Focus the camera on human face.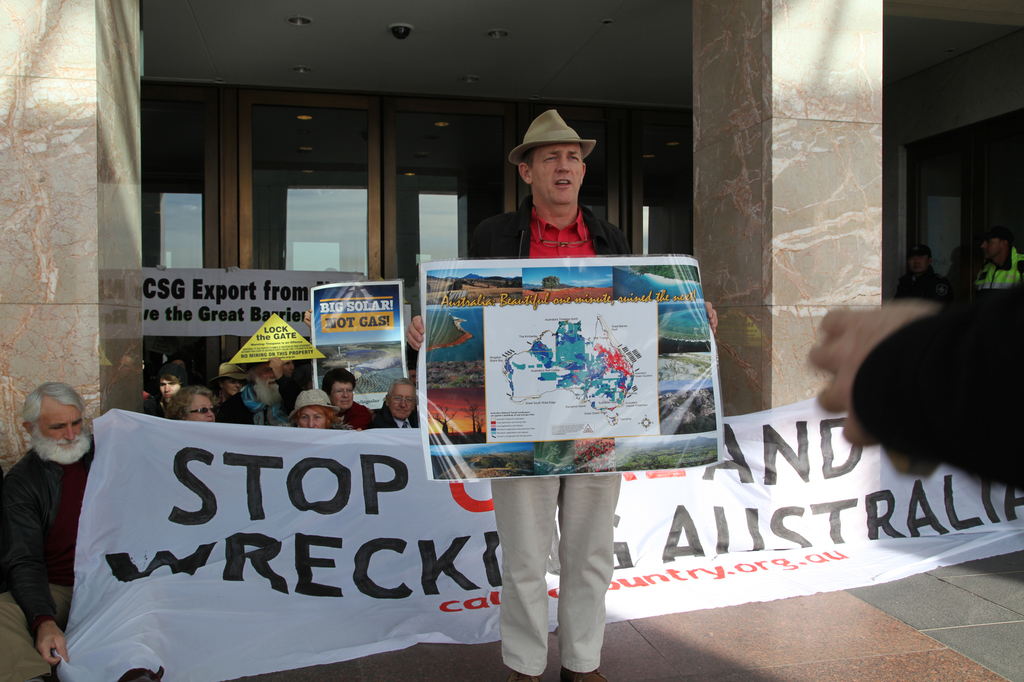
Focus region: pyautogui.locateOnScreen(330, 379, 353, 409).
